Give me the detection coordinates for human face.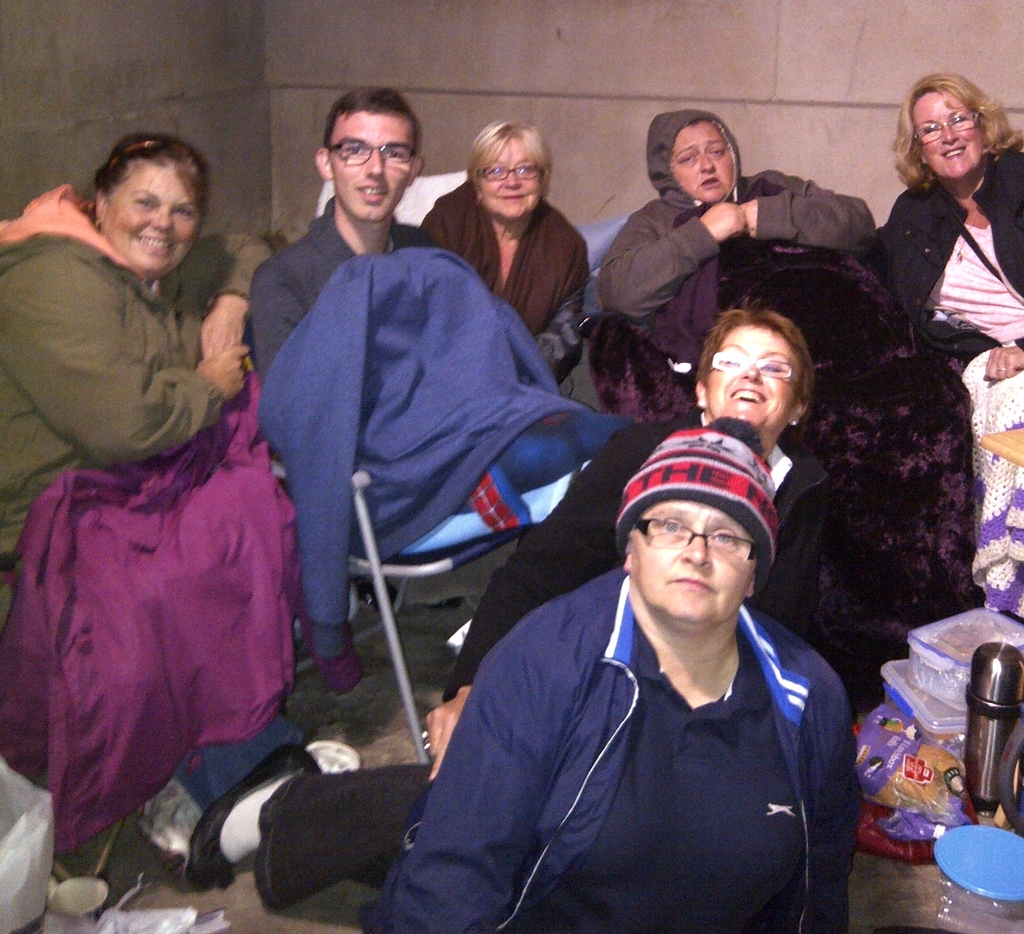
485, 145, 541, 218.
